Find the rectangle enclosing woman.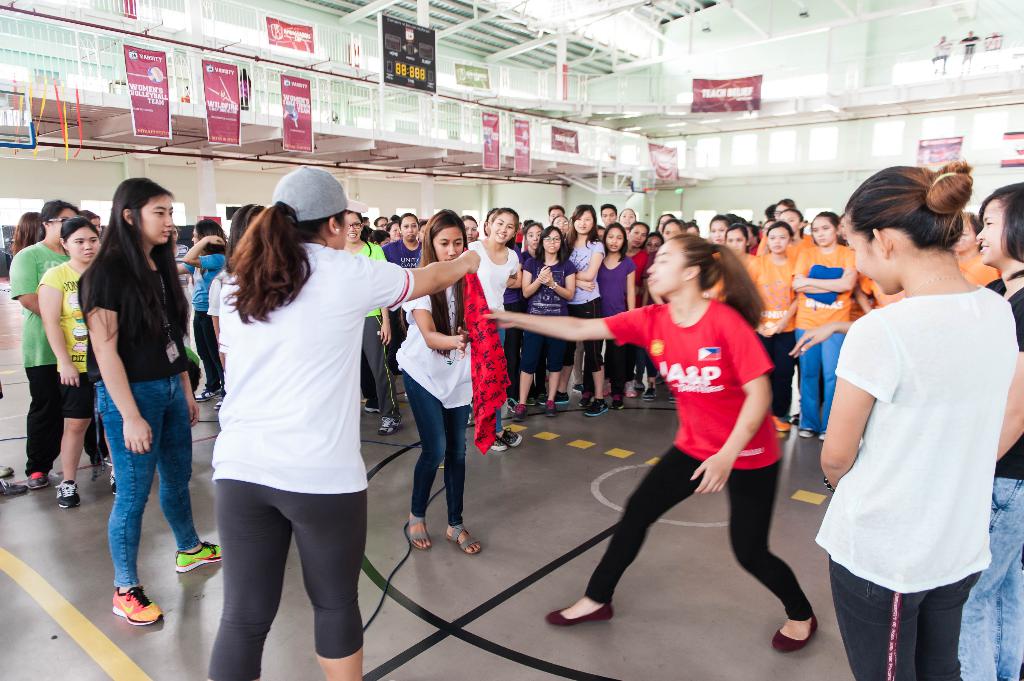
[463, 209, 527, 446].
